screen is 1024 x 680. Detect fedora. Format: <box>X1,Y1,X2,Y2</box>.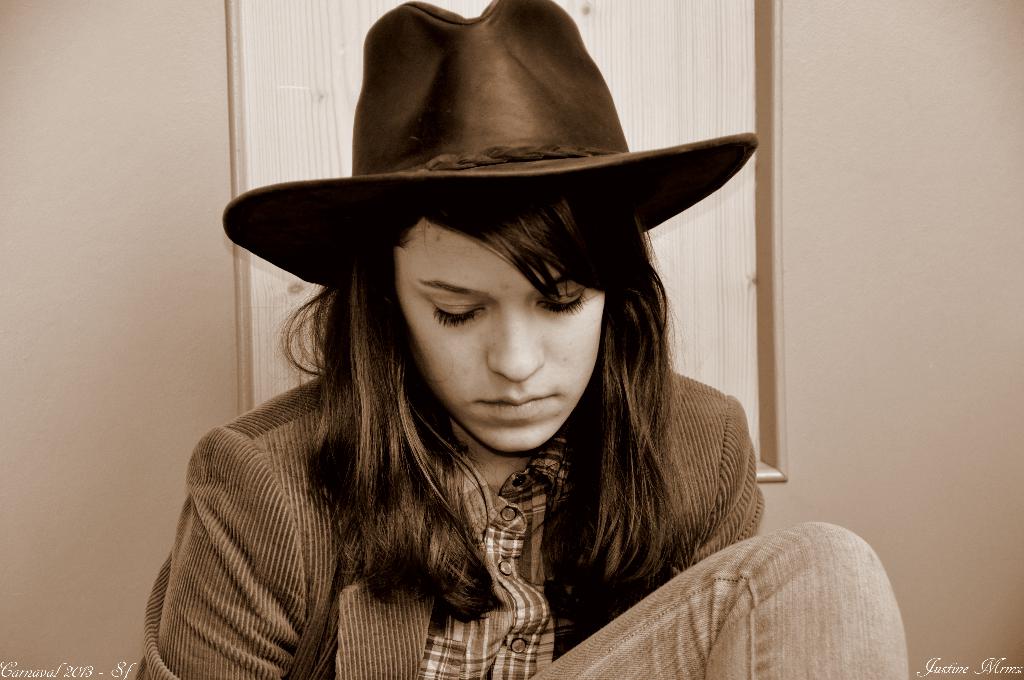
<box>222,0,756,295</box>.
